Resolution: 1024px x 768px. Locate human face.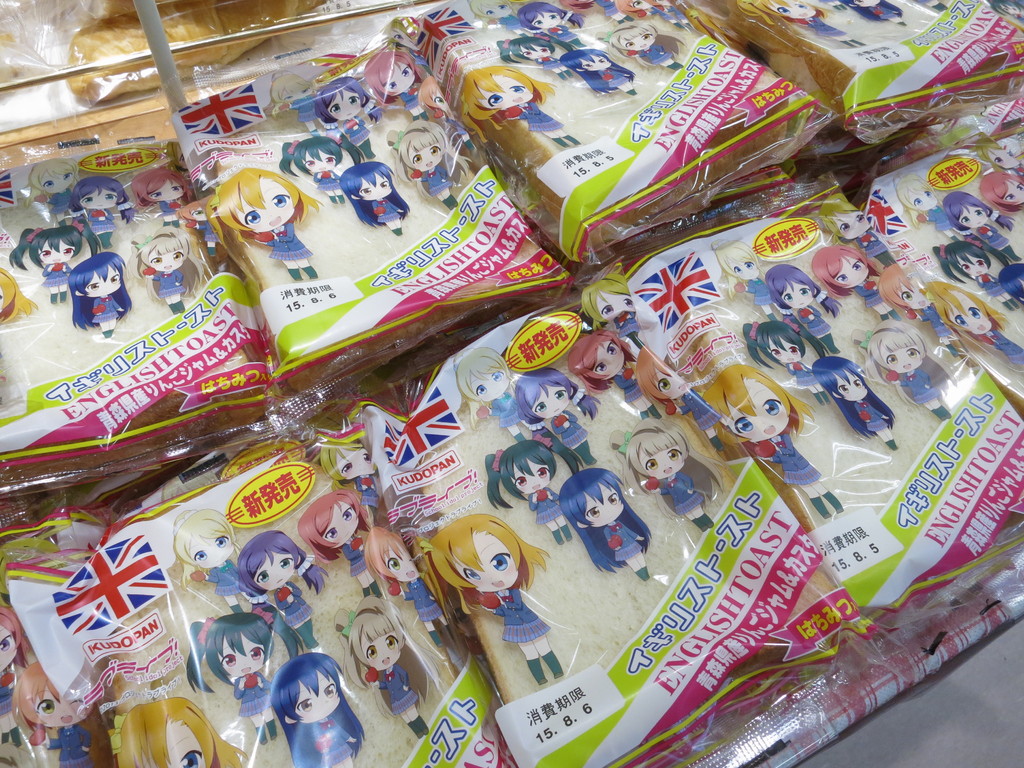
(353, 172, 392, 201).
